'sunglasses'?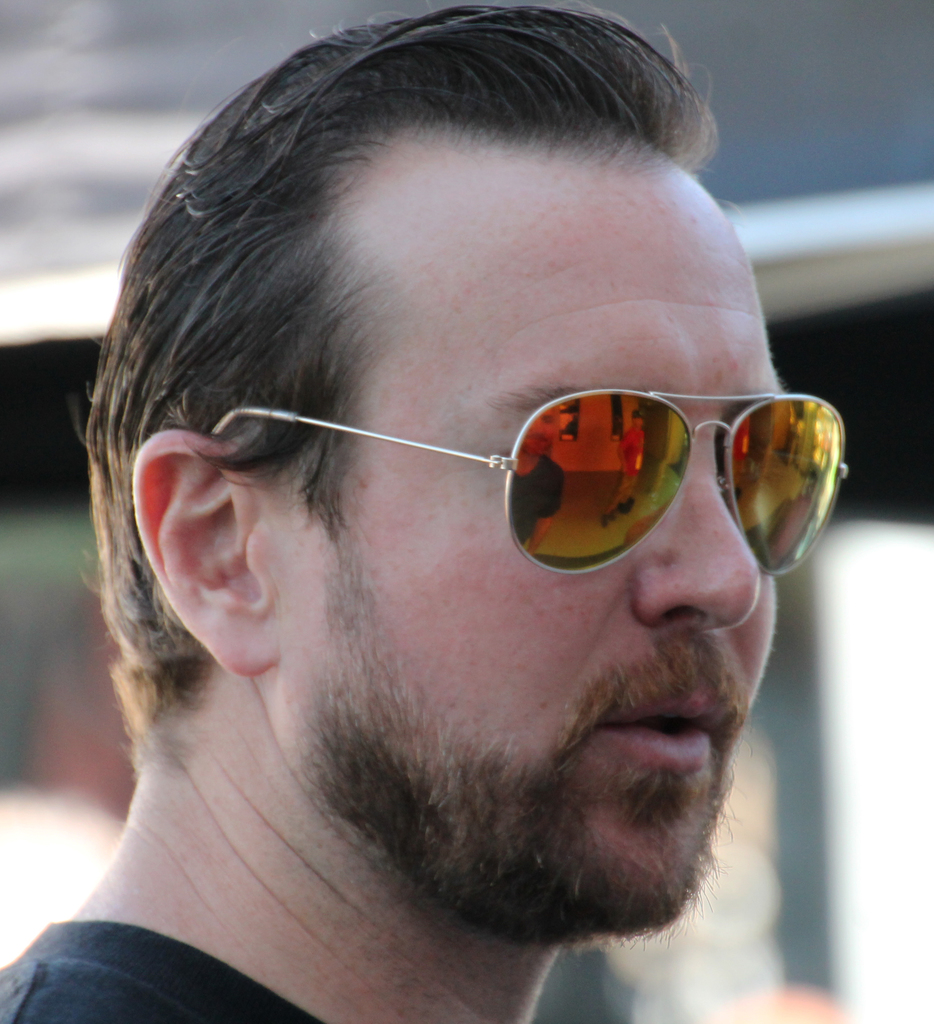
{"left": 209, "top": 390, "right": 846, "bottom": 575}
